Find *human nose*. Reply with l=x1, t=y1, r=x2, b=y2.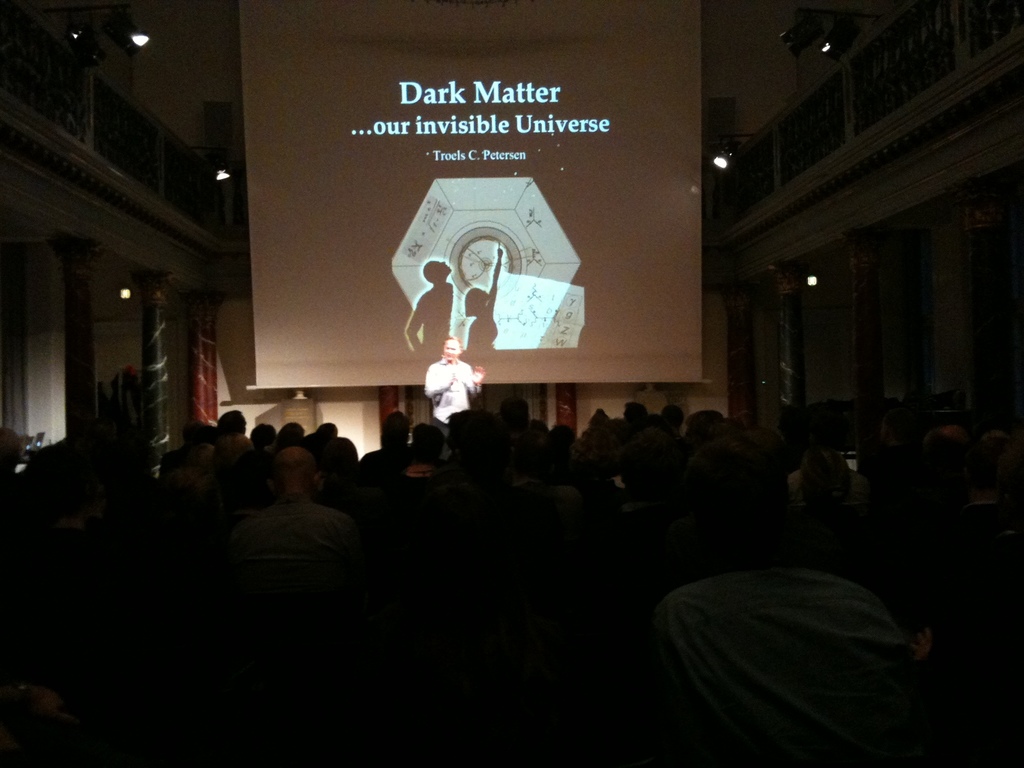
l=447, t=349, r=451, b=353.
